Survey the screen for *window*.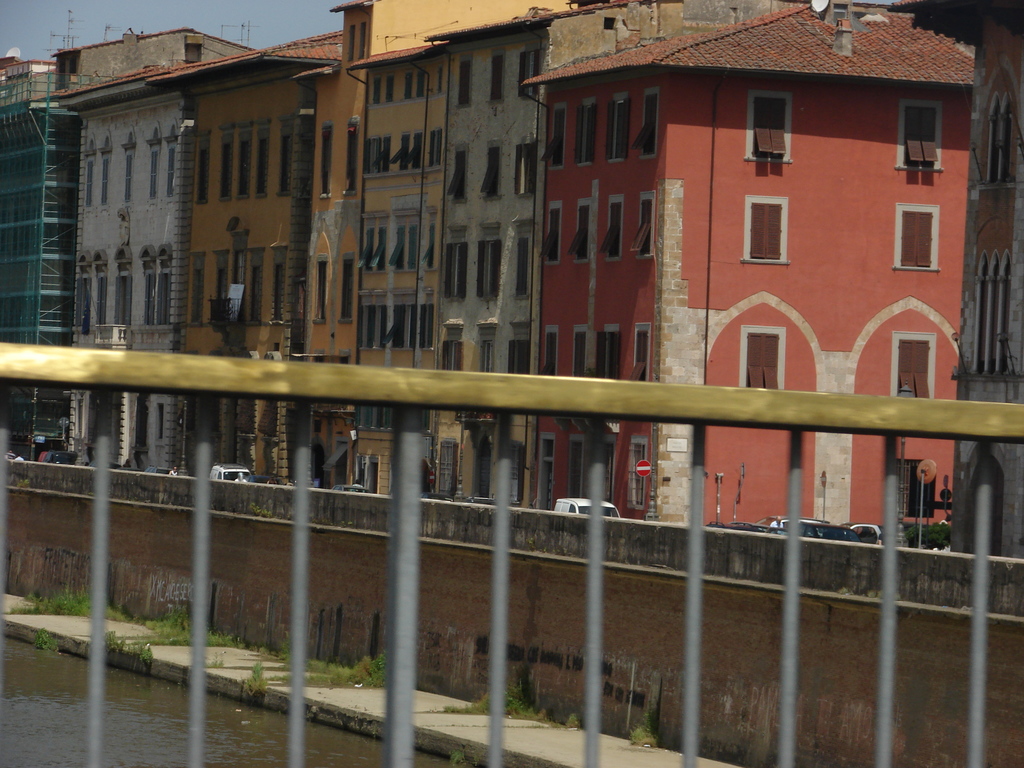
Survey found: x1=308, y1=259, x2=330, y2=325.
